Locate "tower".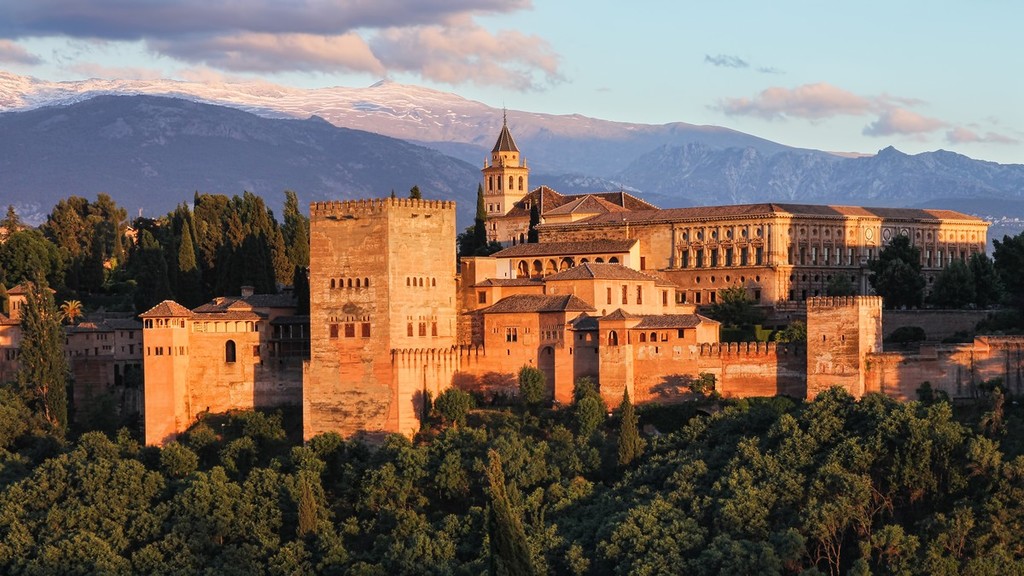
Bounding box: <region>480, 100, 540, 250</region>.
